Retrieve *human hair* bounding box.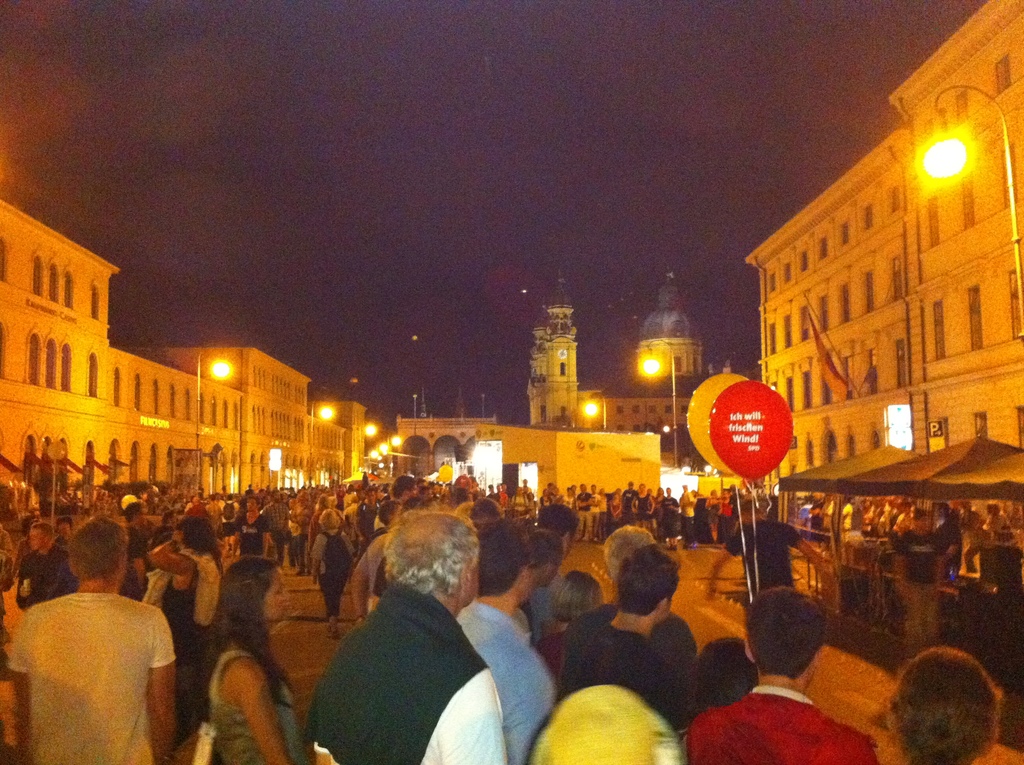
Bounding box: {"left": 614, "top": 543, "right": 684, "bottom": 618}.
